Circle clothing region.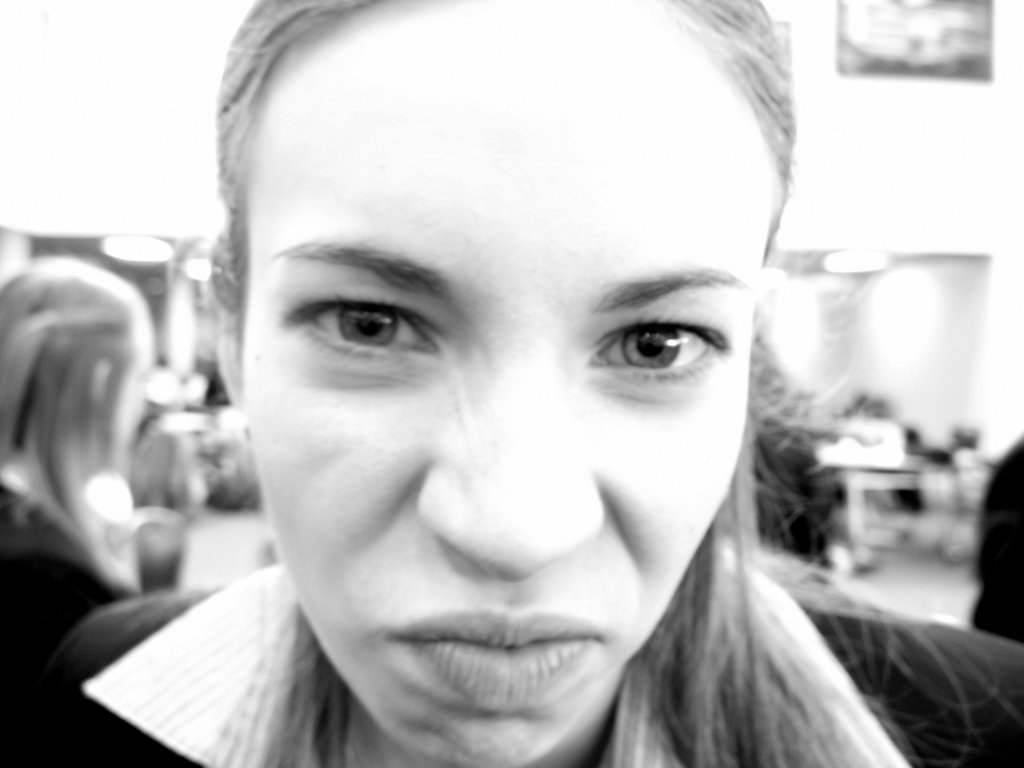
Region: detection(0, 560, 1023, 767).
